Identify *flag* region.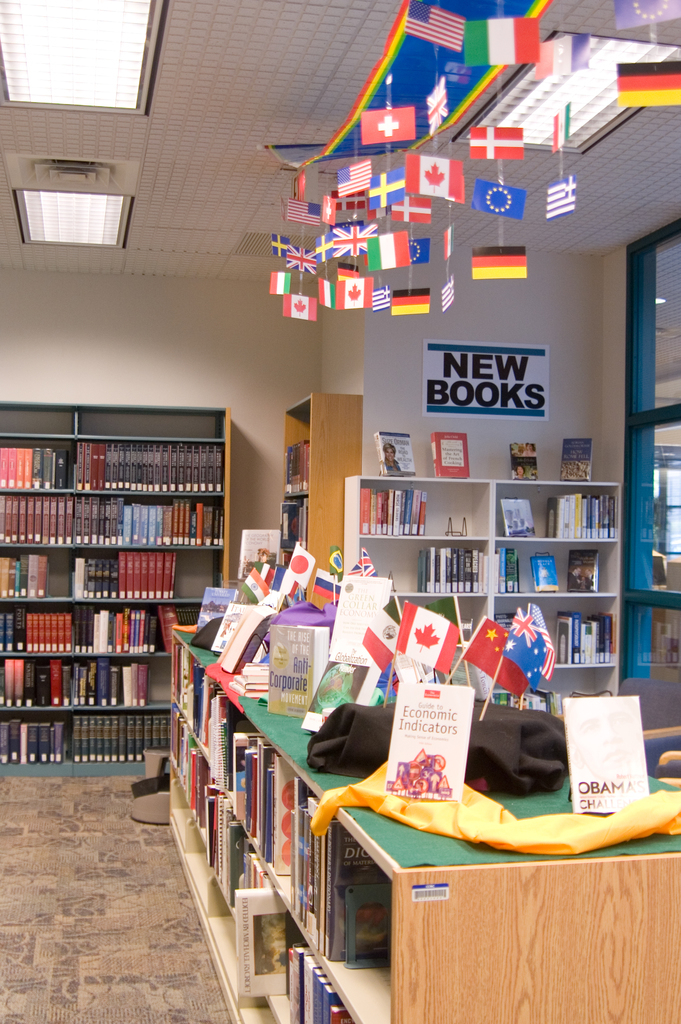
Region: pyautogui.locateOnScreen(372, 169, 411, 204).
